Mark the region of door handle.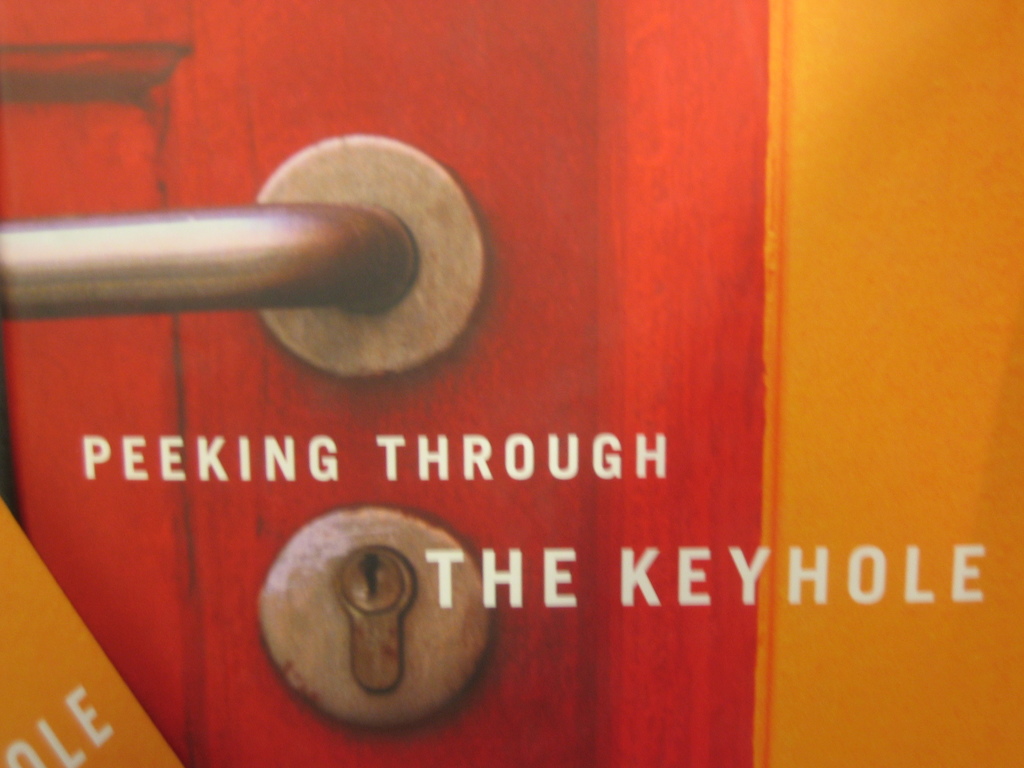
Region: BBox(1, 134, 486, 378).
